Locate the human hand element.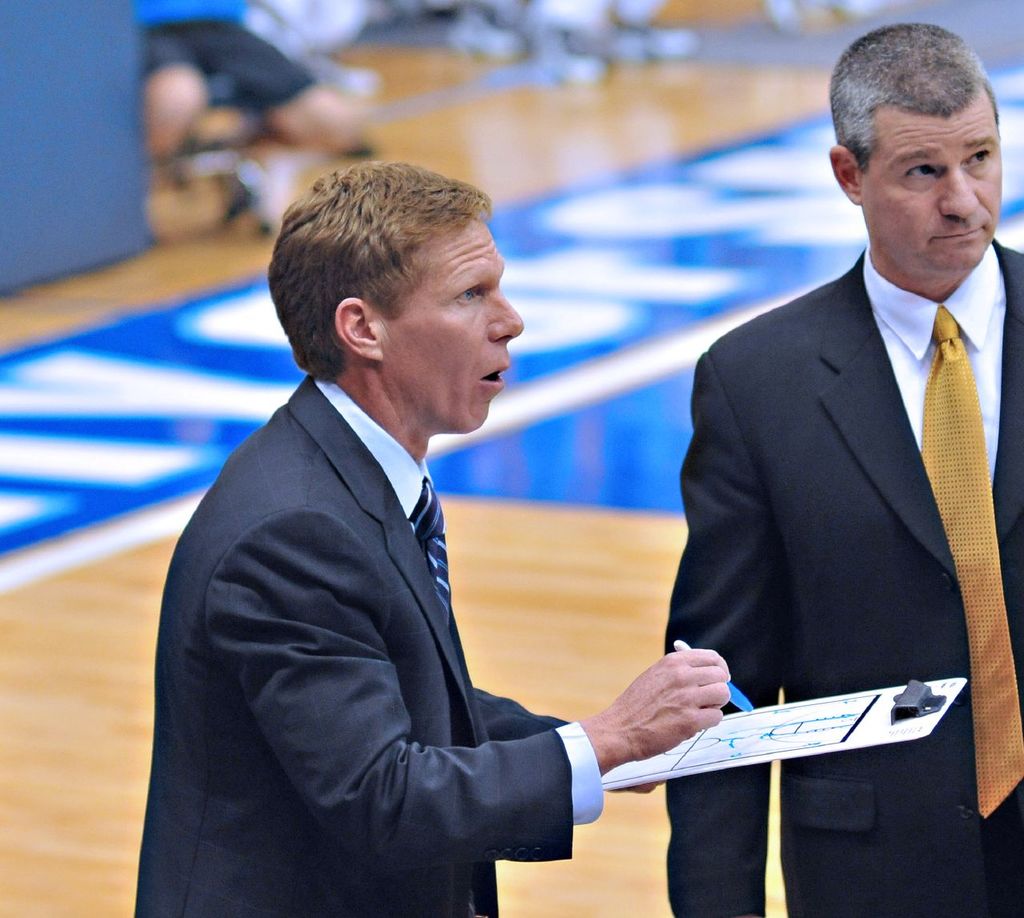
Element bbox: bbox=(620, 651, 759, 771).
